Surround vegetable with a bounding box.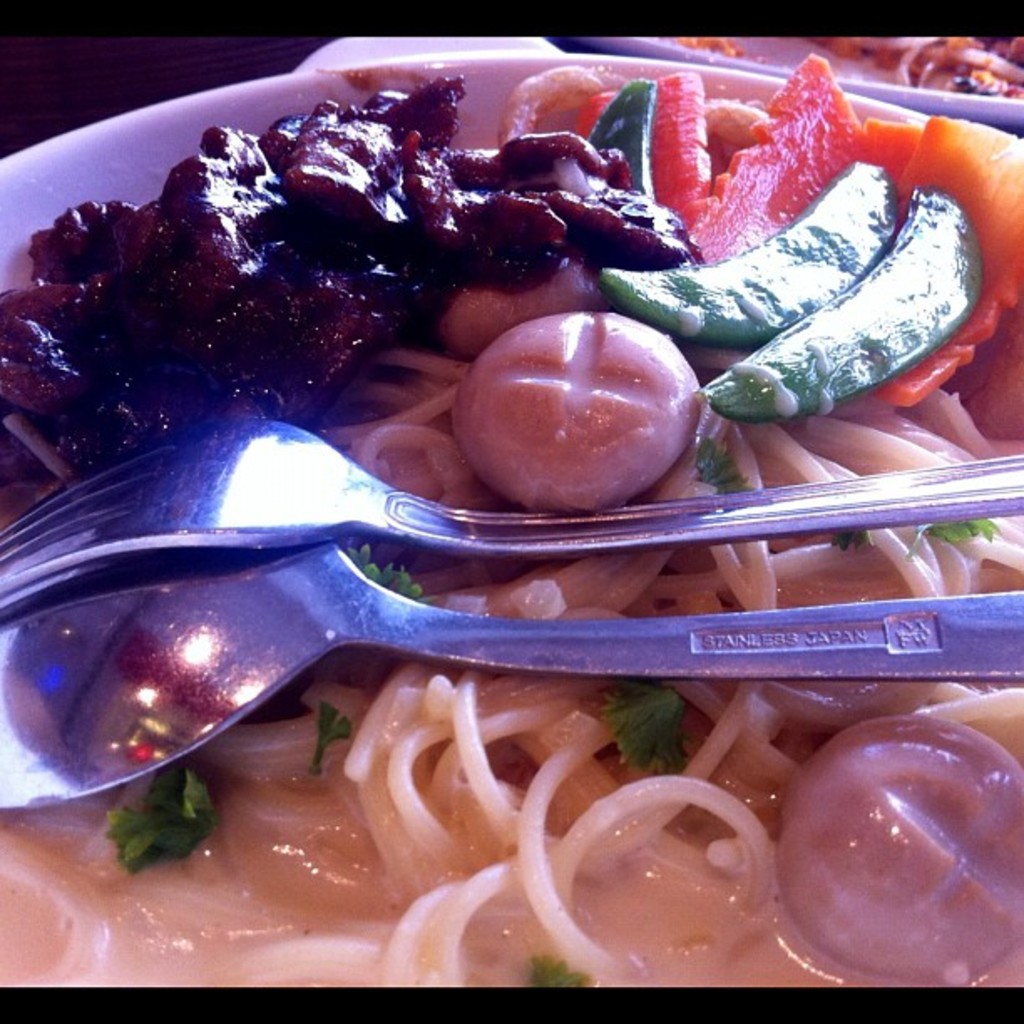
(599,157,900,348).
